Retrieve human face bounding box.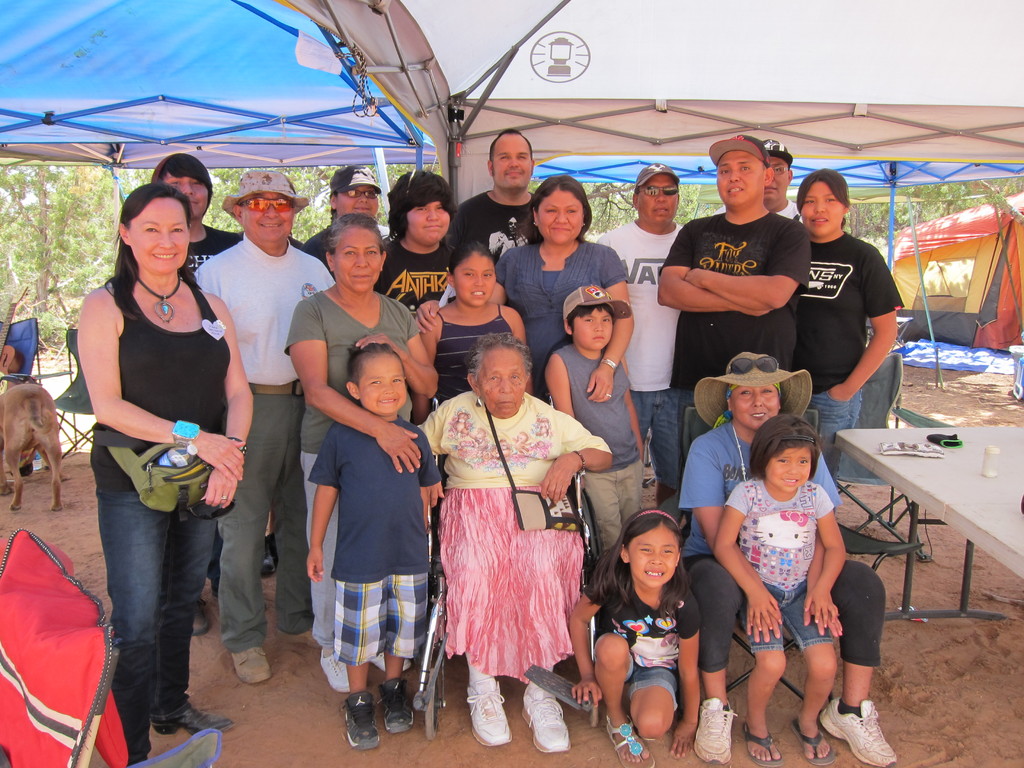
Bounding box: [541,189,584,244].
